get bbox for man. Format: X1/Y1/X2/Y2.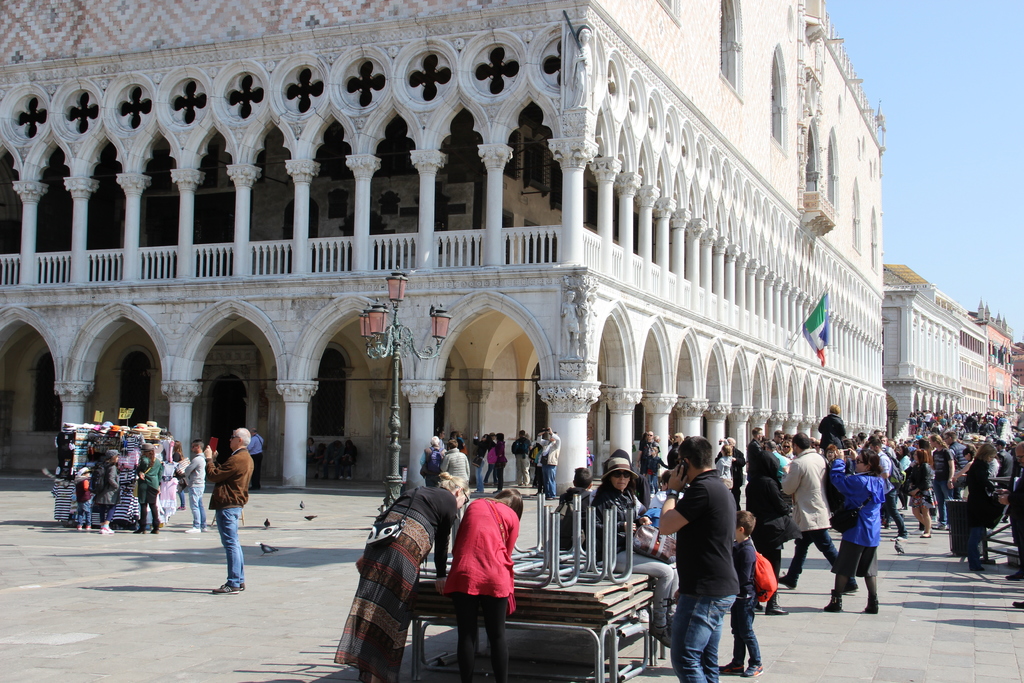
539/424/559/498.
